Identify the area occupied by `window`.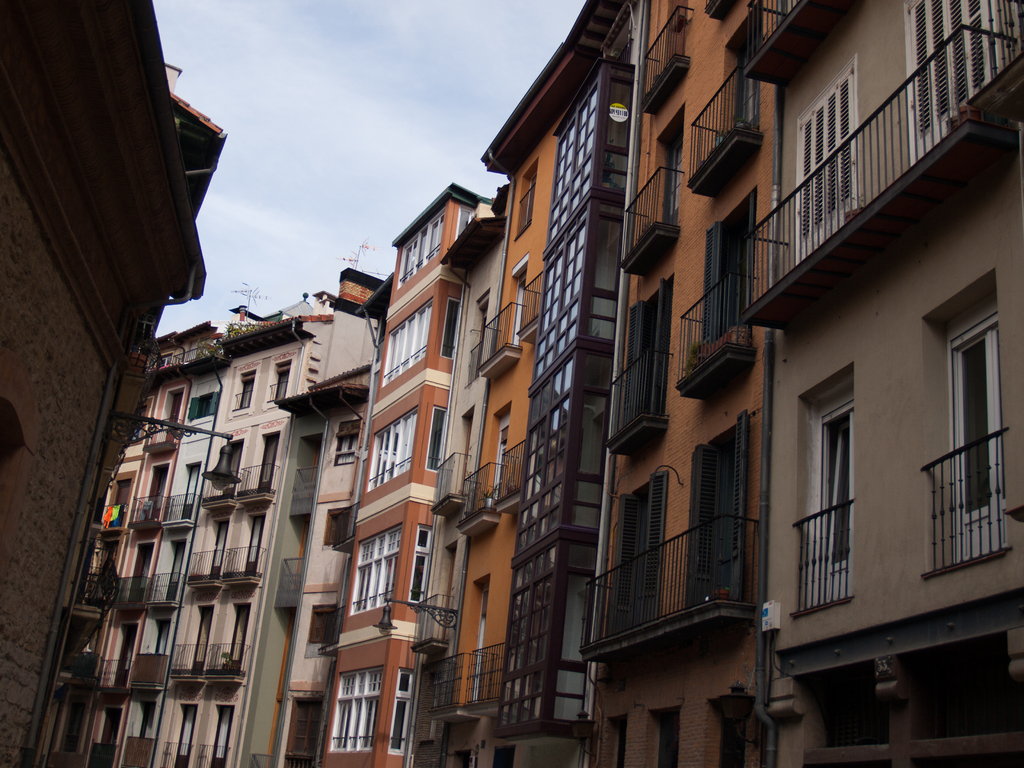
Area: {"left": 805, "top": 383, "right": 856, "bottom": 607}.
